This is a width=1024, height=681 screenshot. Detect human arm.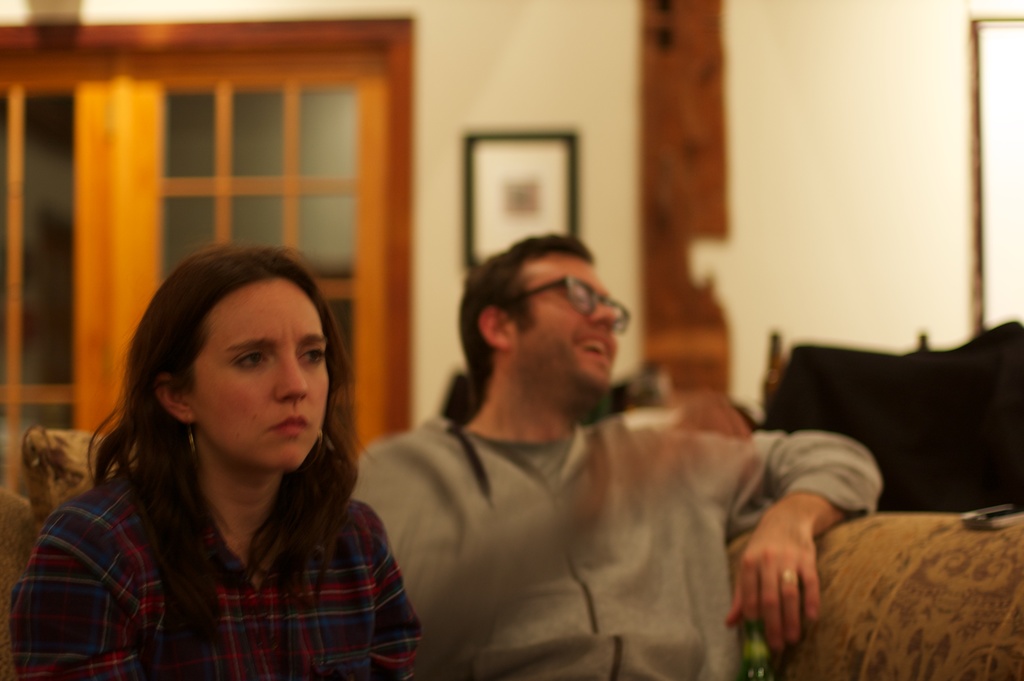
369:511:426:680.
